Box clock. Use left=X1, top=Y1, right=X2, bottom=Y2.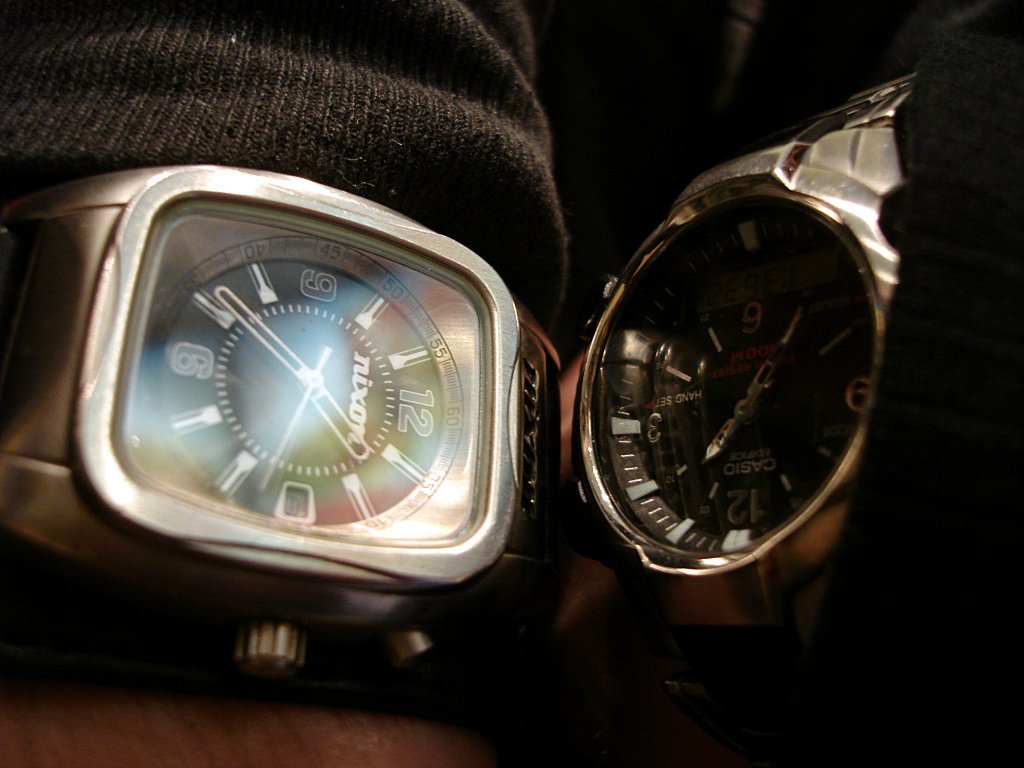
left=136, top=218, right=490, bottom=530.
